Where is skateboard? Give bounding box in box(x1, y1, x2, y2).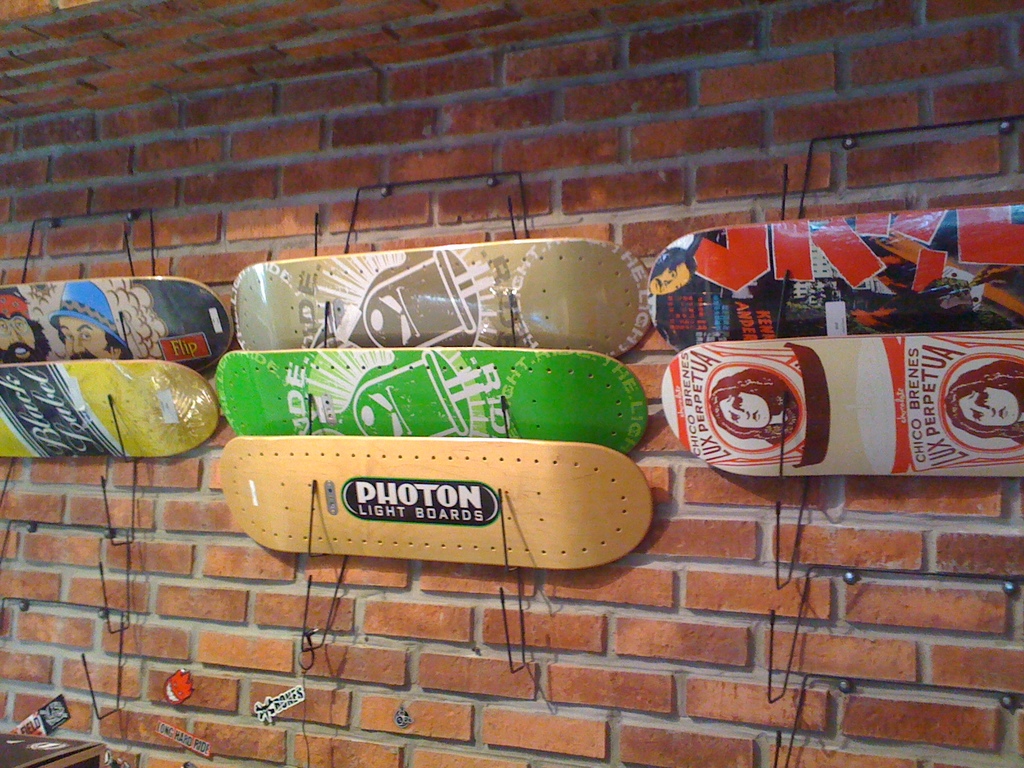
box(223, 426, 657, 569).
